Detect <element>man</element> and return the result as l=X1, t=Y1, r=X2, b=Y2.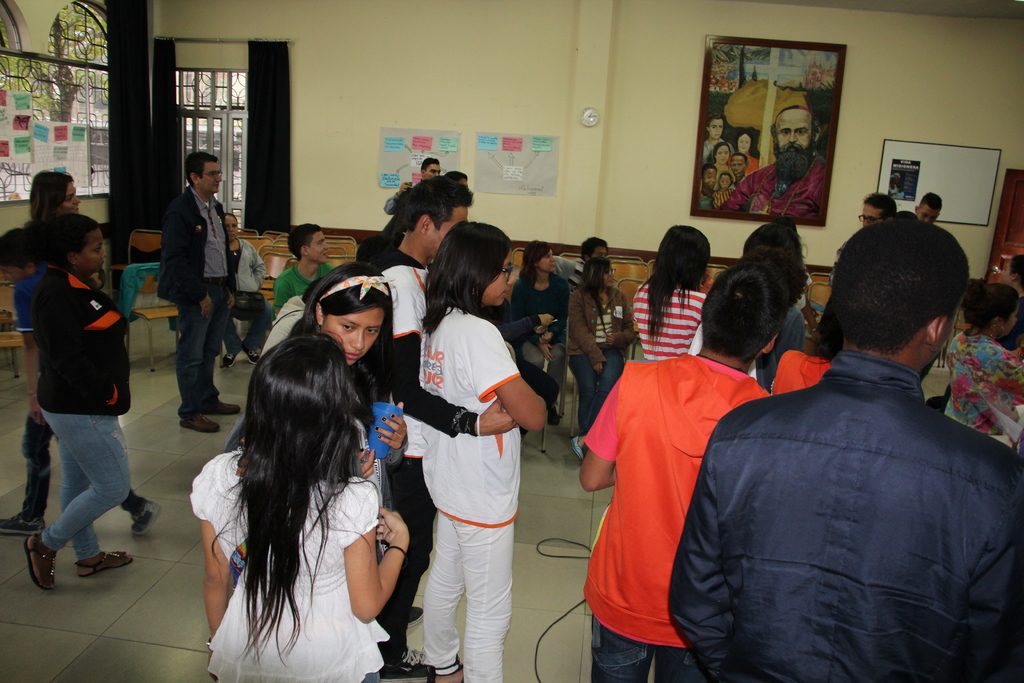
l=714, t=105, r=826, b=220.
